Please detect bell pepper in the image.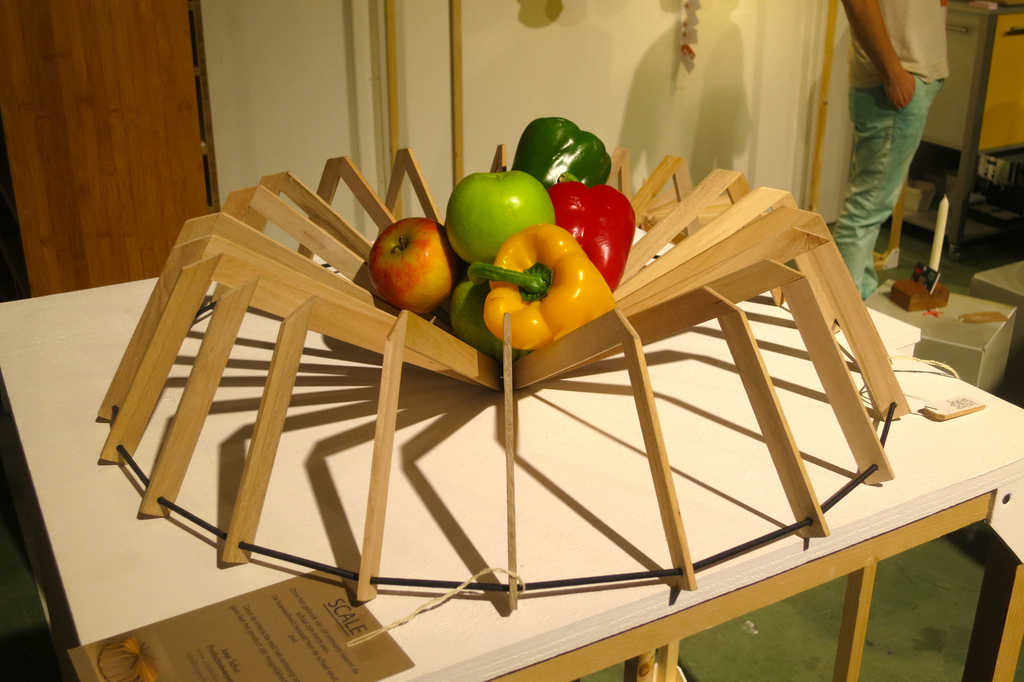
(left=553, top=184, right=638, bottom=299).
